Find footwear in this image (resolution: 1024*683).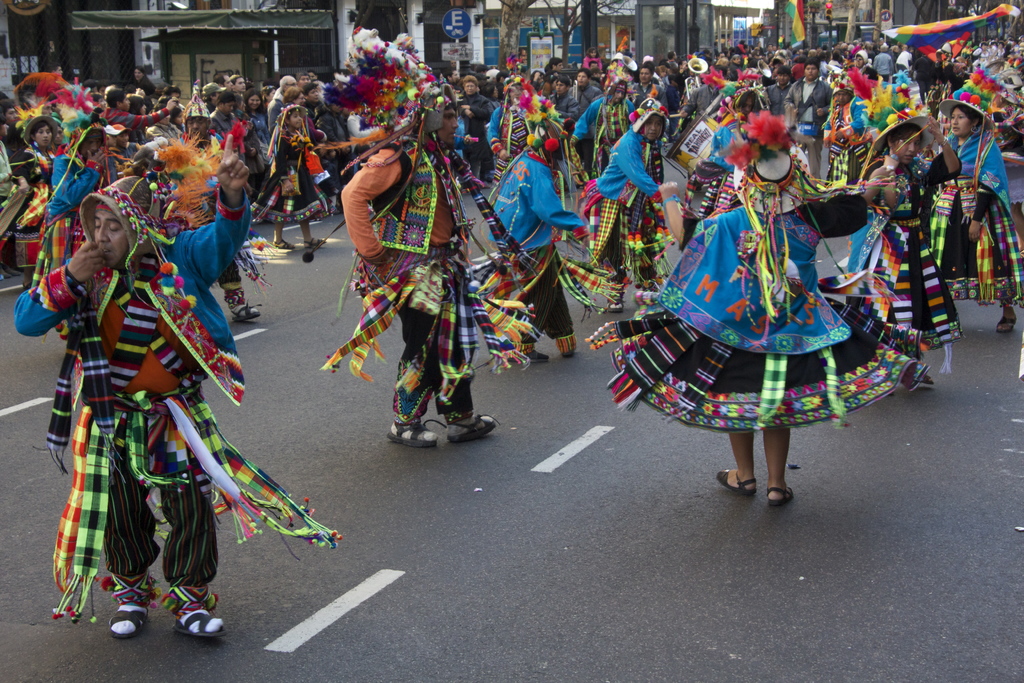
region(109, 608, 148, 639).
